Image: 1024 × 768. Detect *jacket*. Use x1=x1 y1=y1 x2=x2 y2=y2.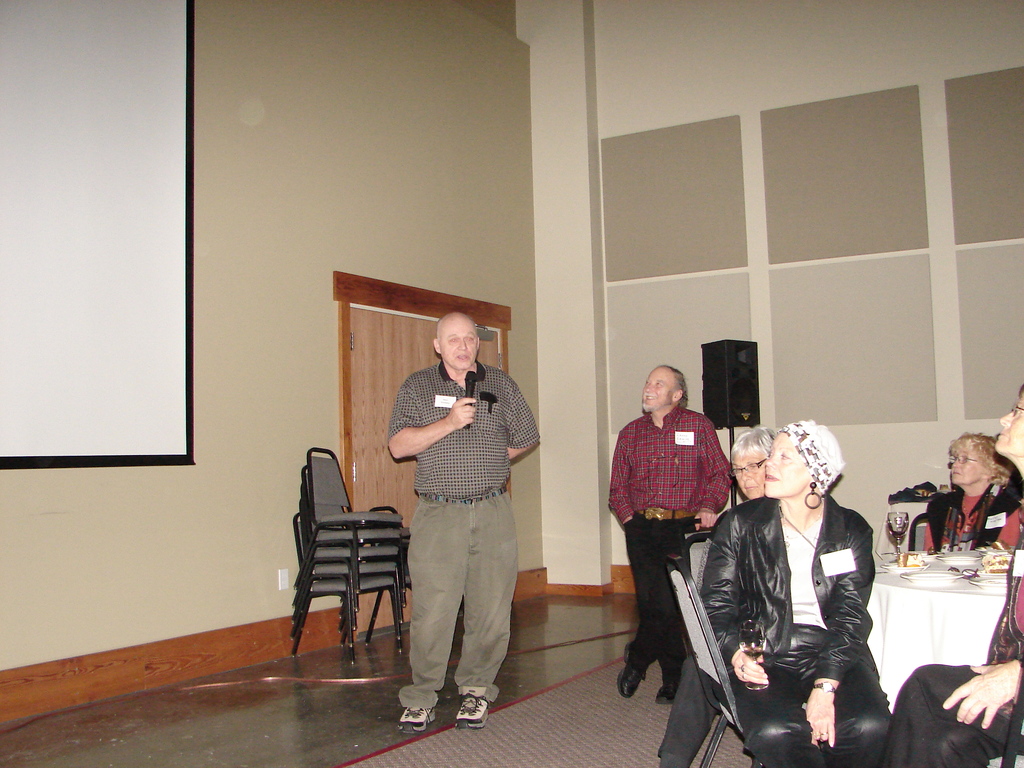
x1=701 y1=493 x2=884 y2=710.
